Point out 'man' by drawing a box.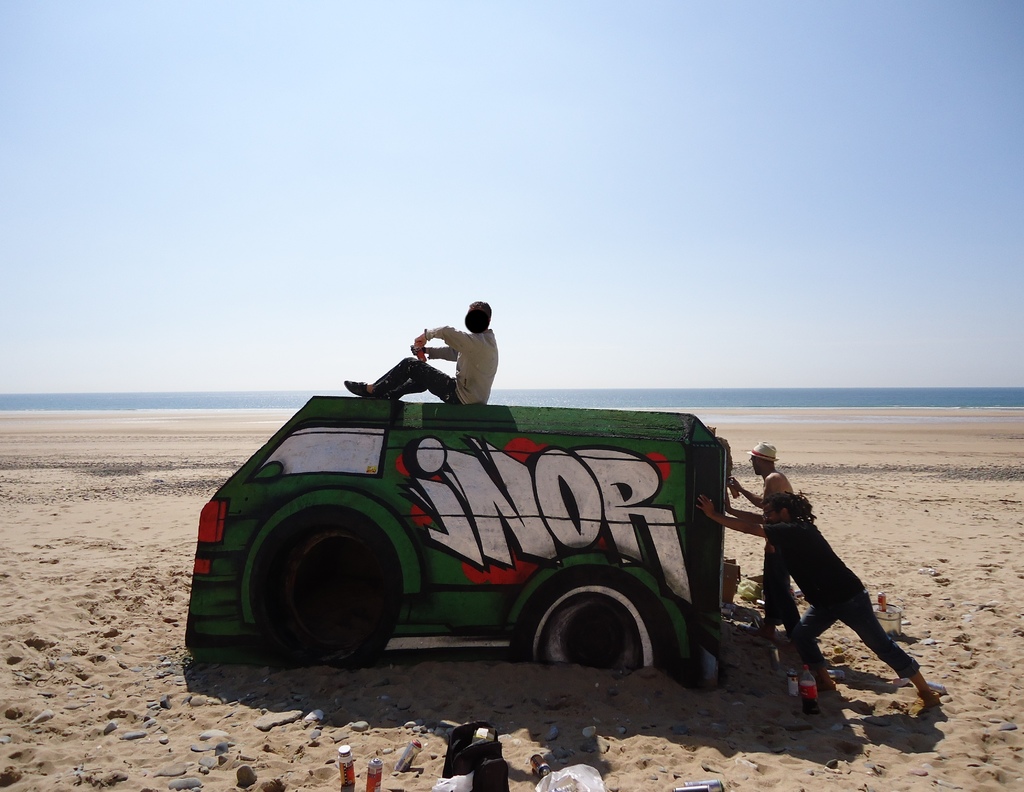
x1=716 y1=439 x2=800 y2=646.
